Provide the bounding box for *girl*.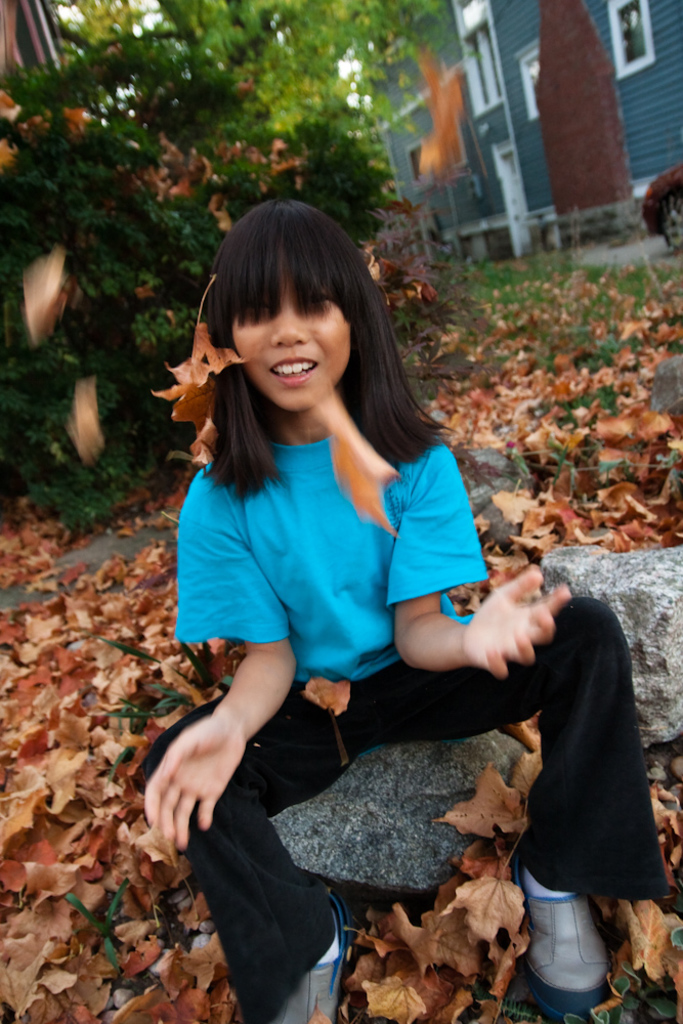
Rect(130, 191, 671, 1023).
